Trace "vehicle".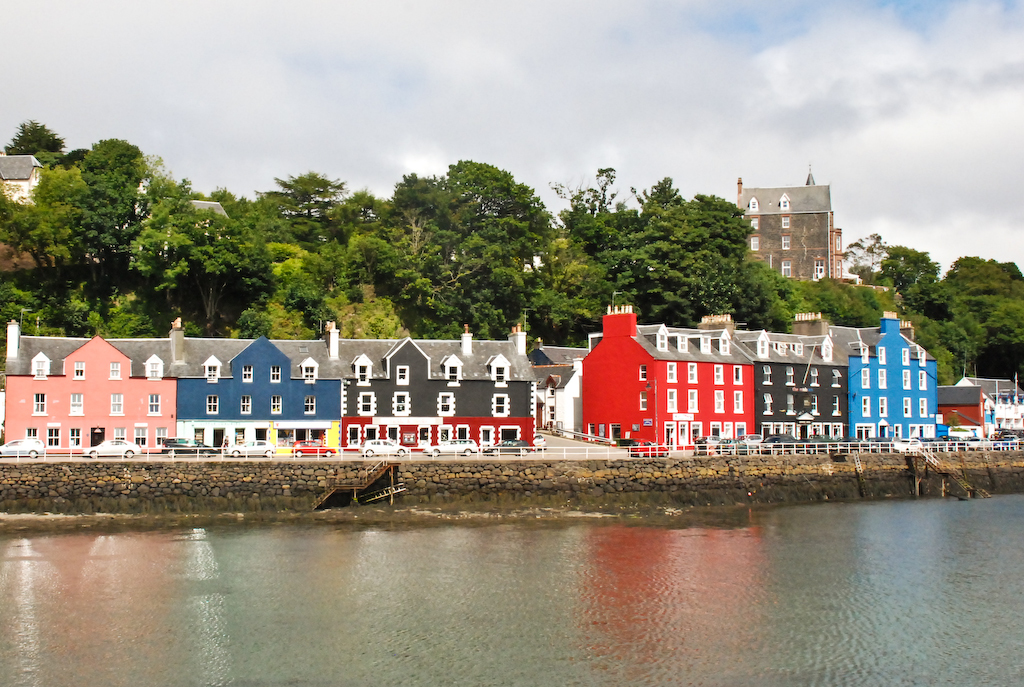
Traced to pyautogui.locateOnScreen(426, 437, 480, 459).
